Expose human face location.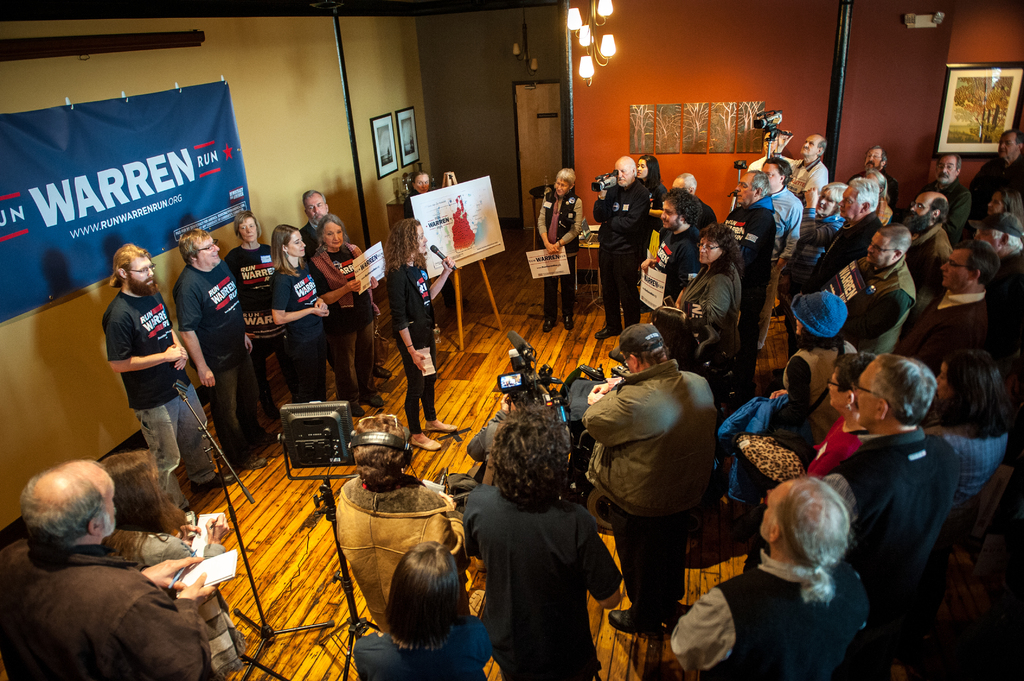
Exposed at [615, 161, 631, 188].
